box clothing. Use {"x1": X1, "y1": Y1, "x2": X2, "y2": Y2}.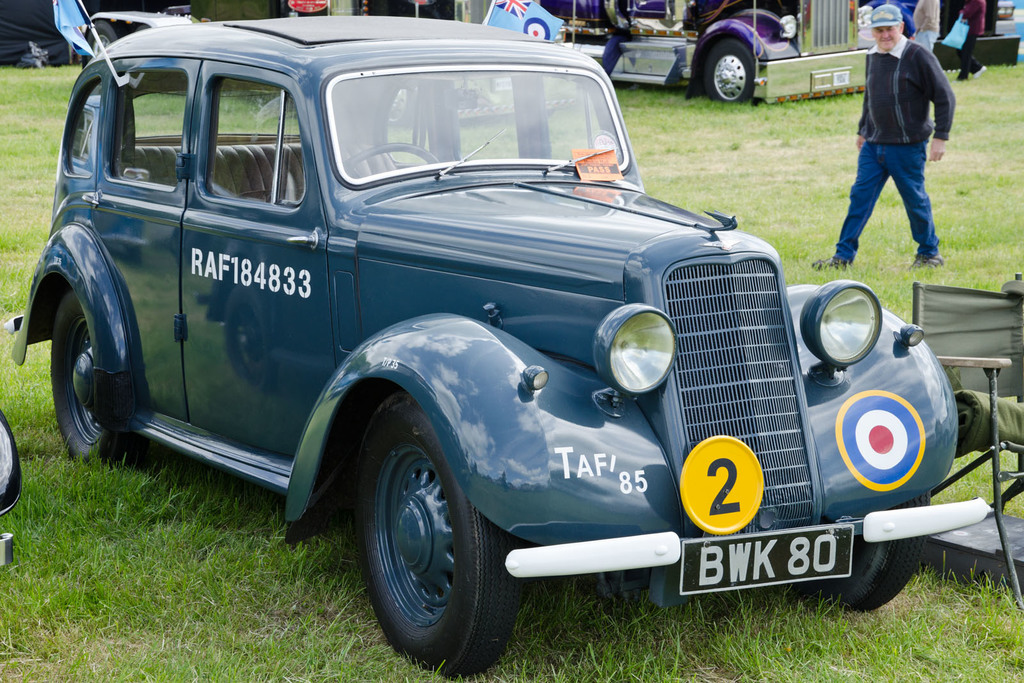
{"x1": 844, "y1": 0, "x2": 962, "y2": 251}.
